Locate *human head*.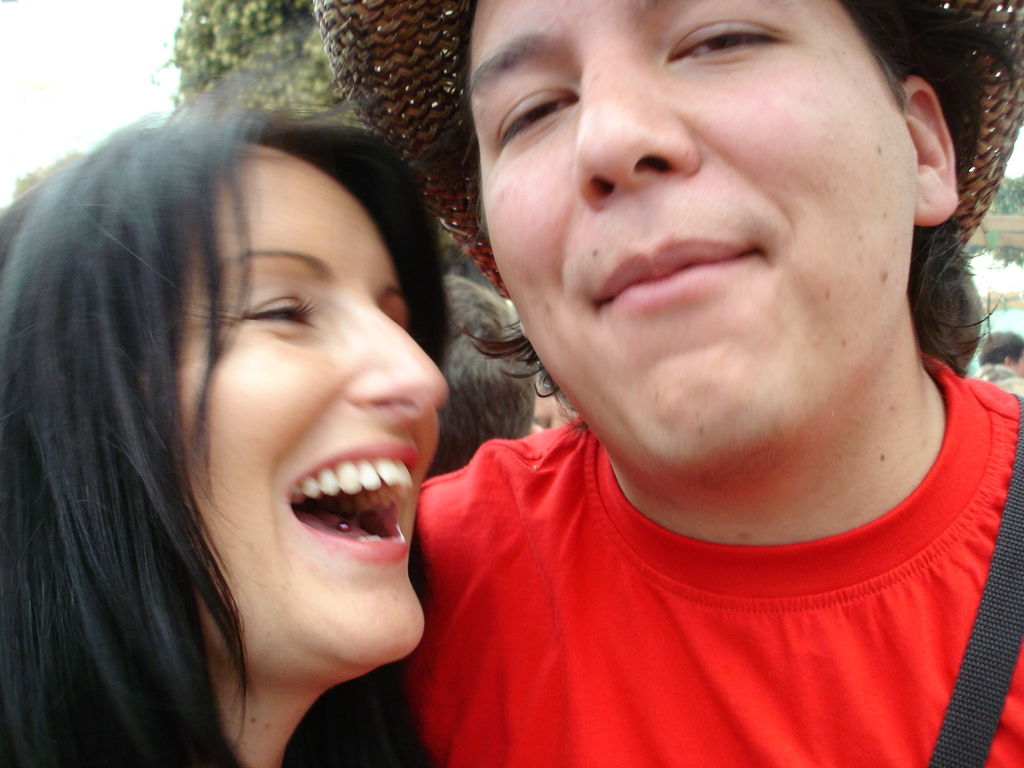
Bounding box: pyautogui.locateOnScreen(461, 0, 965, 482).
